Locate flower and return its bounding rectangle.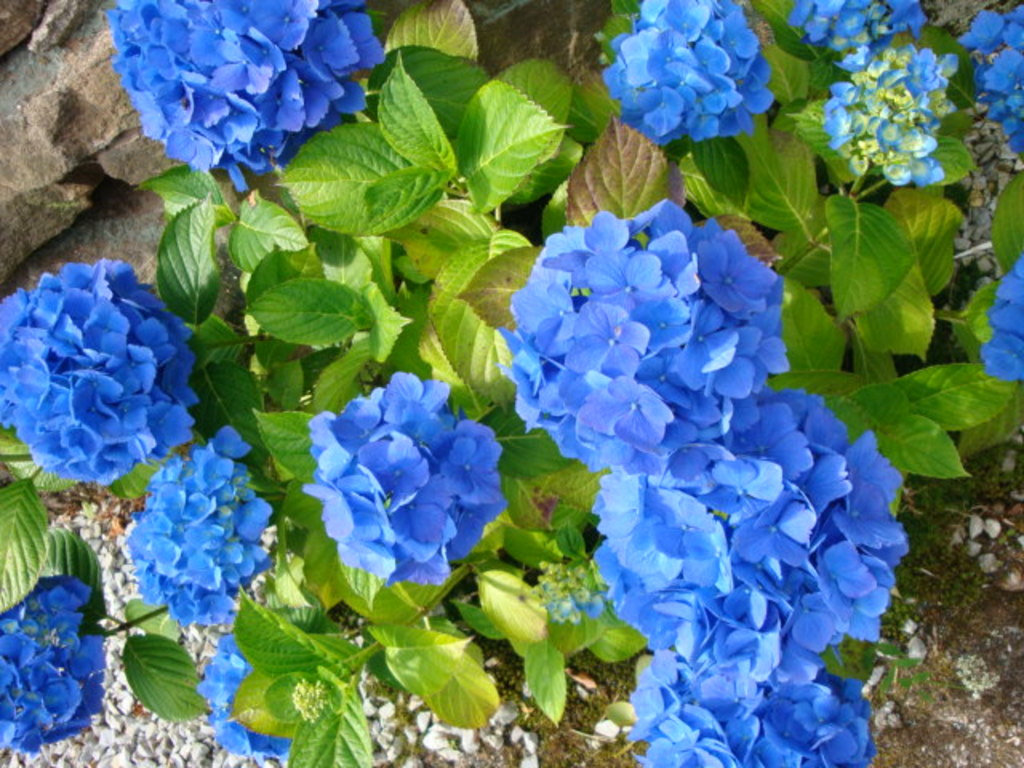
978, 258, 1022, 381.
